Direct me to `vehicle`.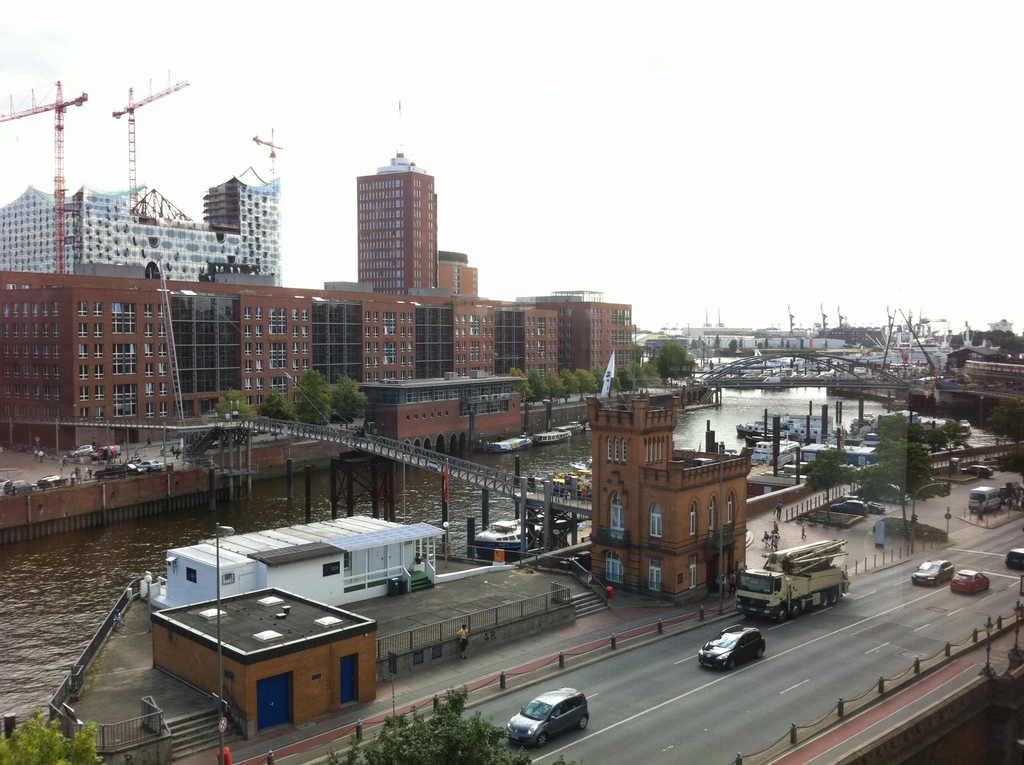
Direction: box=[950, 572, 991, 595].
